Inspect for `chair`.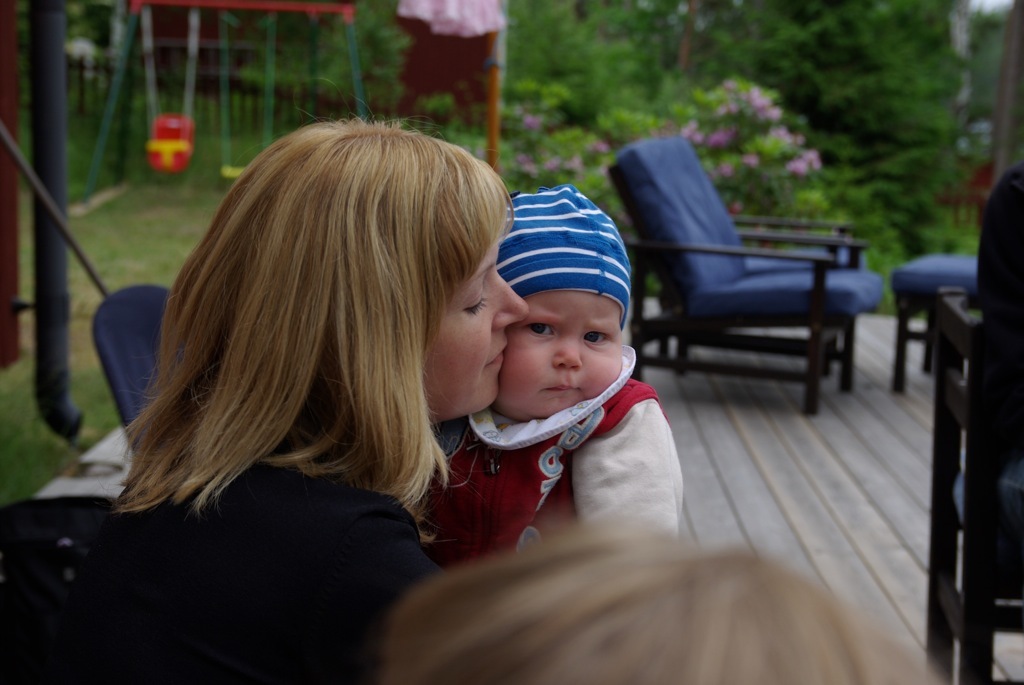
Inspection: (605, 155, 881, 409).
